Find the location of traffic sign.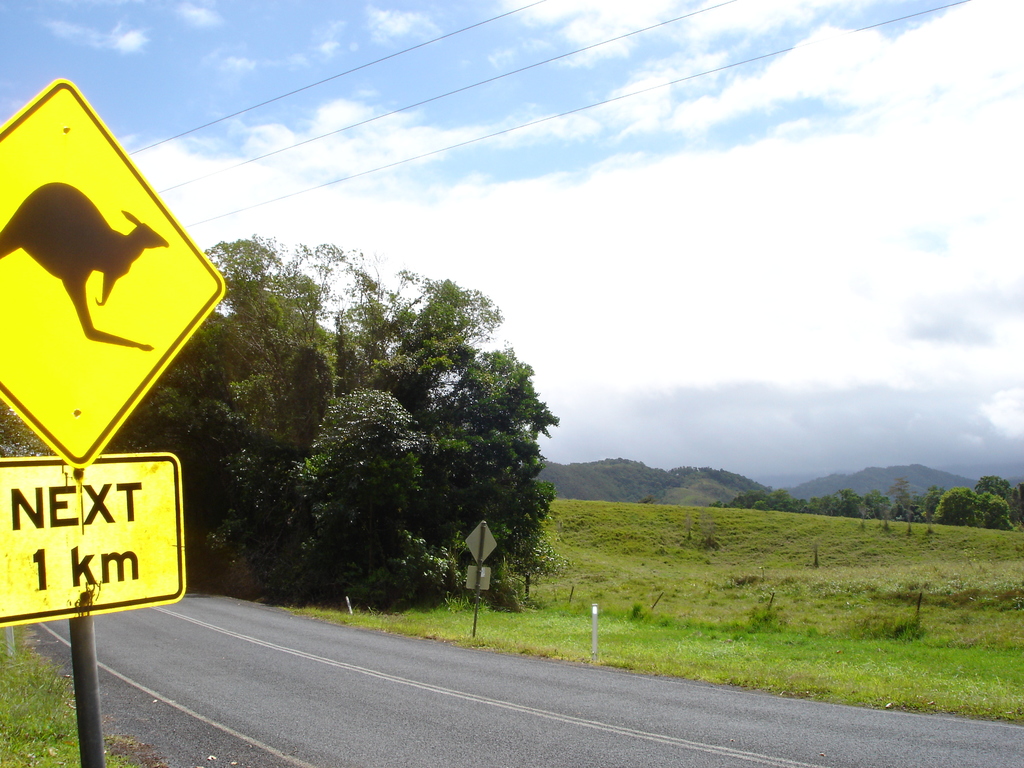
Location: <region>0, 451, 191, 628</region>.
